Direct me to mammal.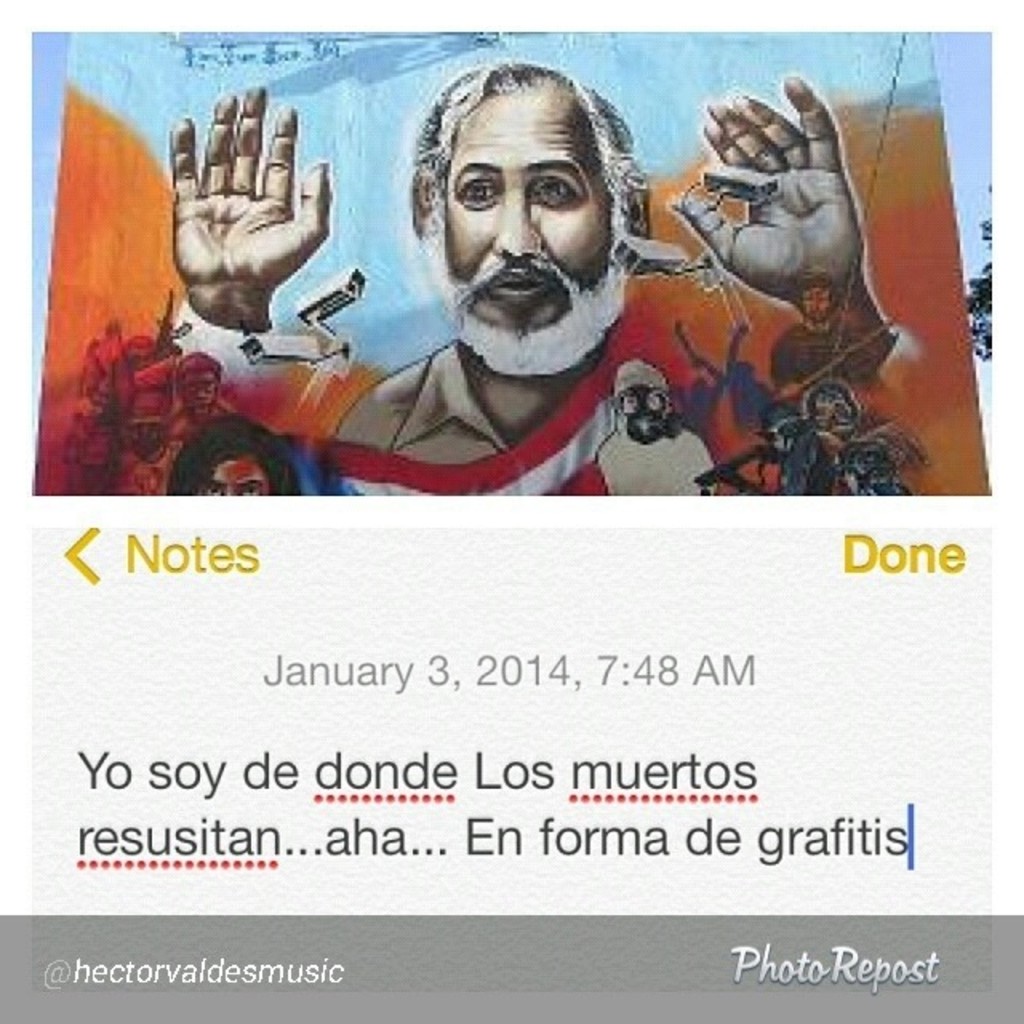
Direction: [x1=77, y1=317, x2=134, y2=398].
